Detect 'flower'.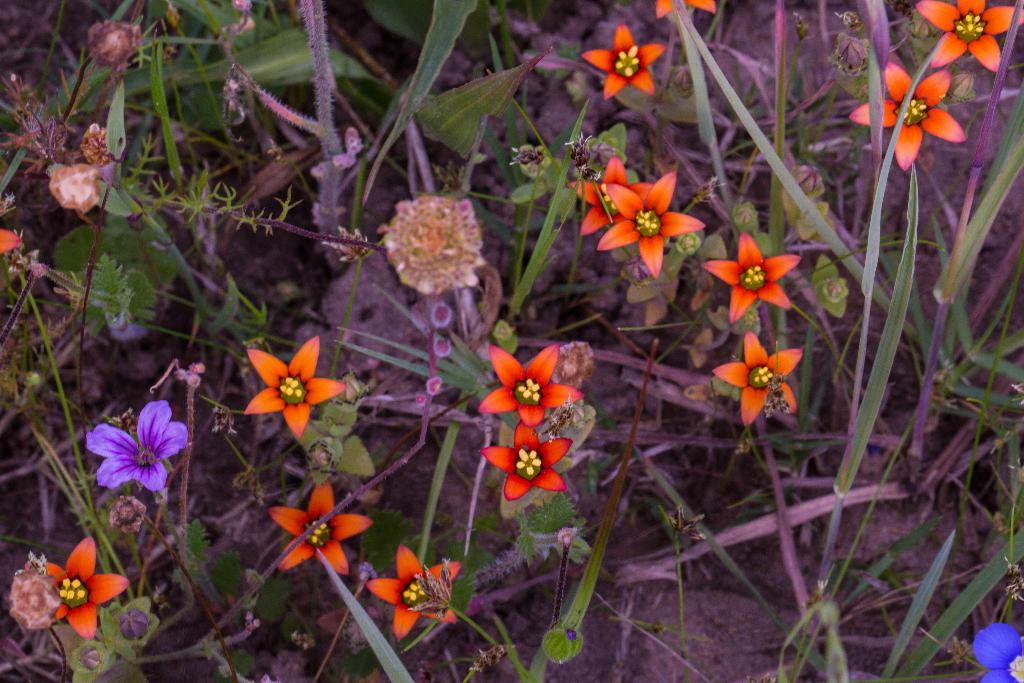
Detected at (x1=480, y1=340, x2=584, y2=434).
